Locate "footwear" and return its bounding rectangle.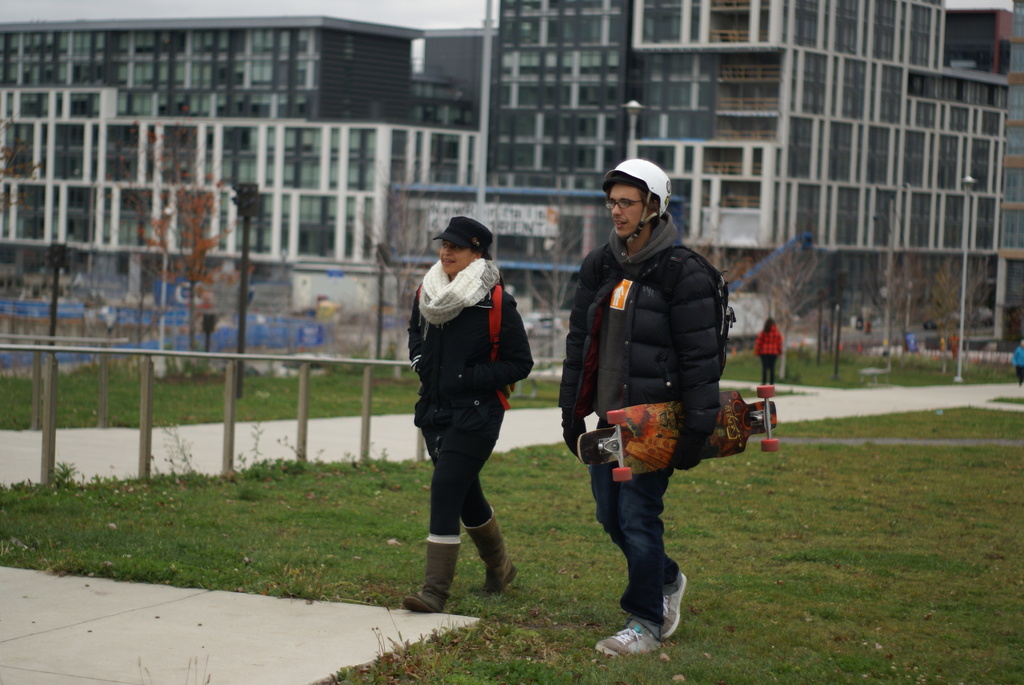
463/501/520/602.
